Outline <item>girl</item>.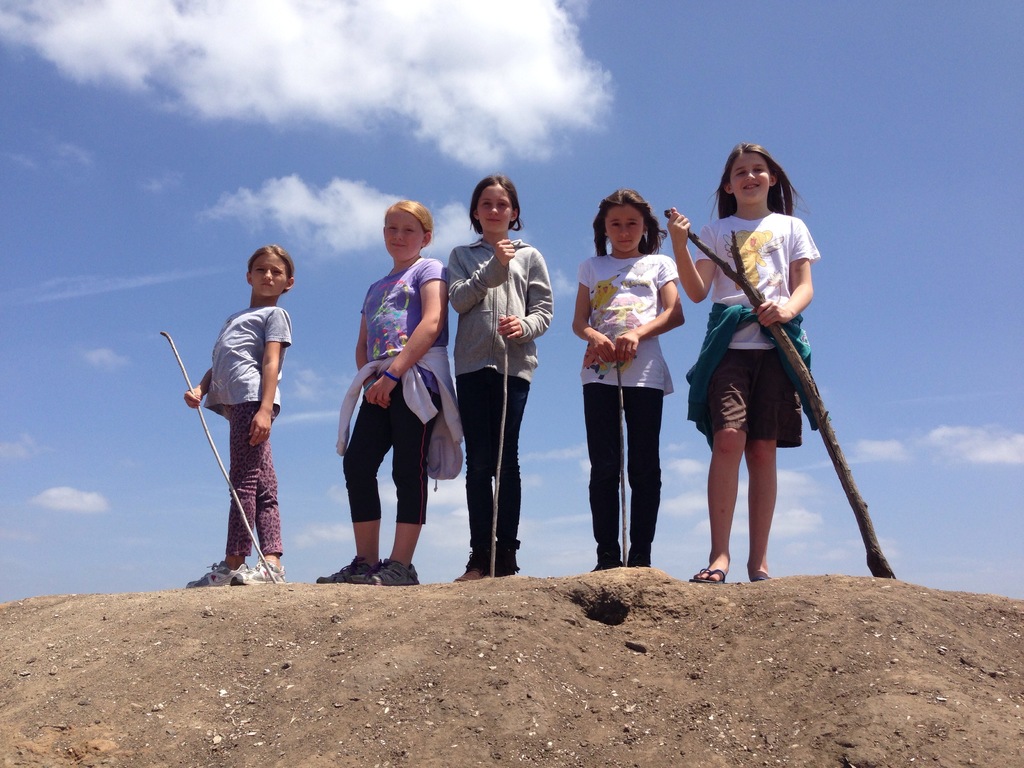
Outline: {"left": 318, "top": 200, "right": 449, "bottom": 588}.
